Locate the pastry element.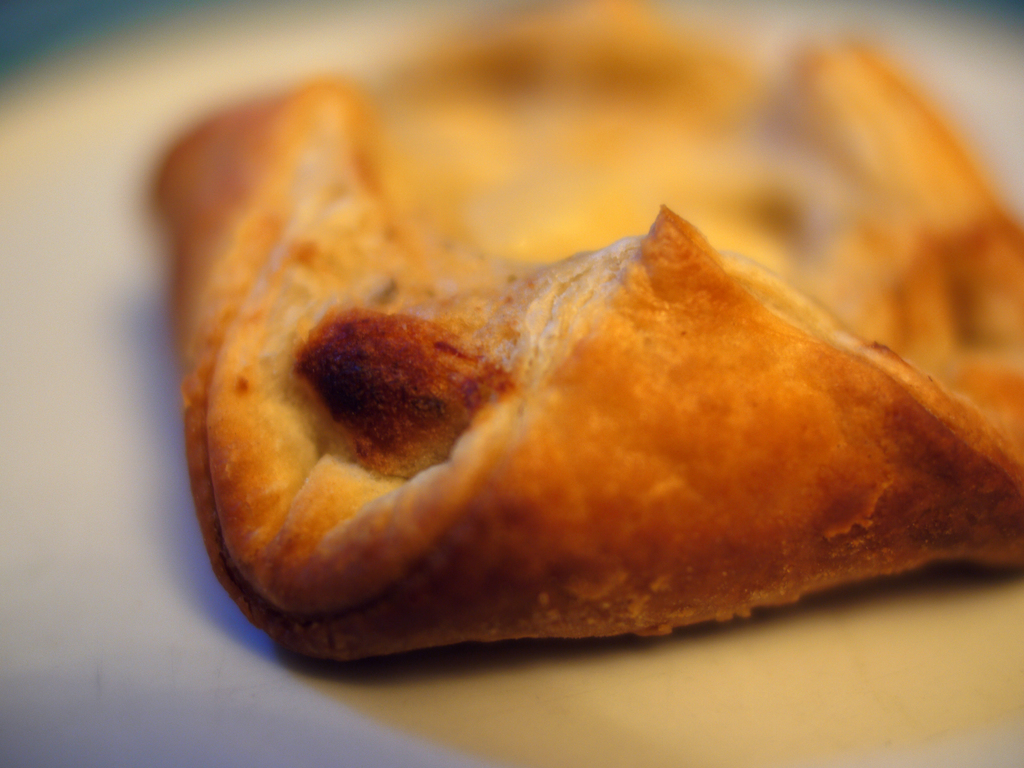
Element bbox: [x1=155, y1=3, x2=1023, y2=662].
